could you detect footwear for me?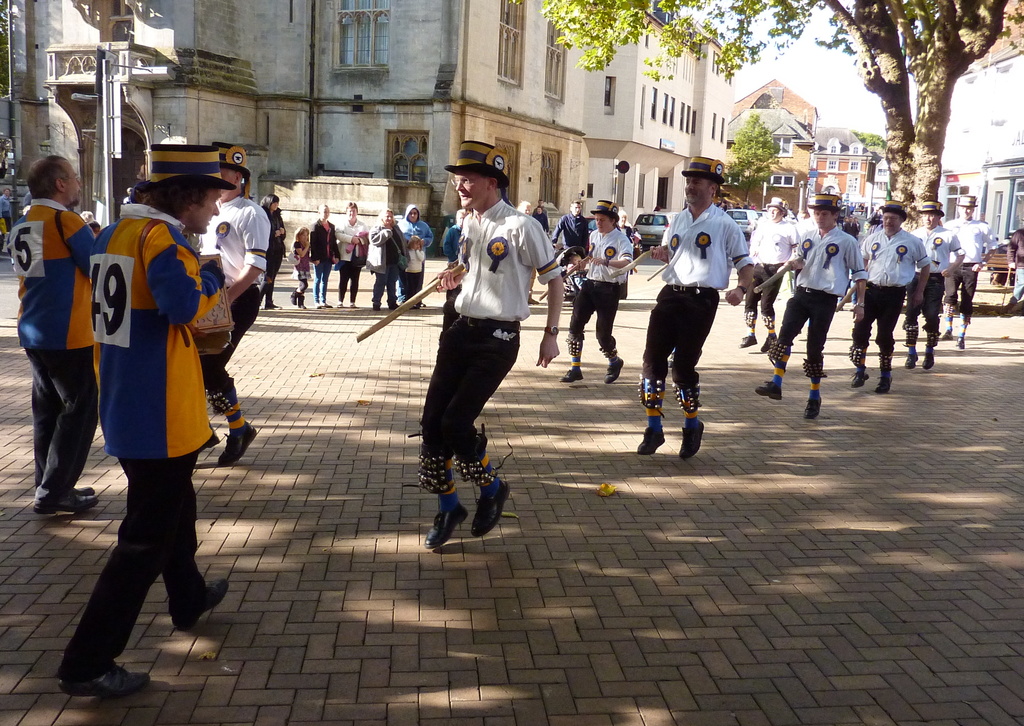
Detection result: <region>933, 328, 950, 339</region>.
